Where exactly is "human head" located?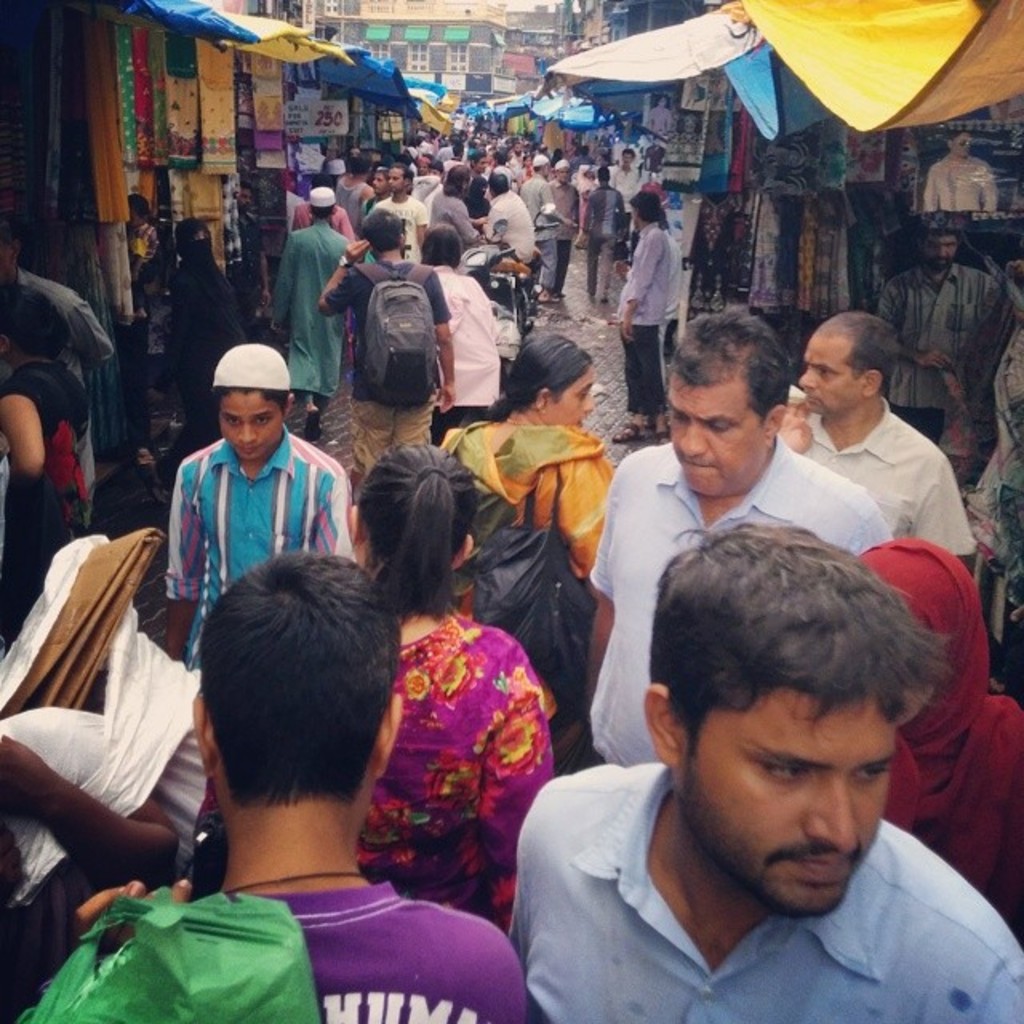
Its bounding box is 530,154,549,178.
